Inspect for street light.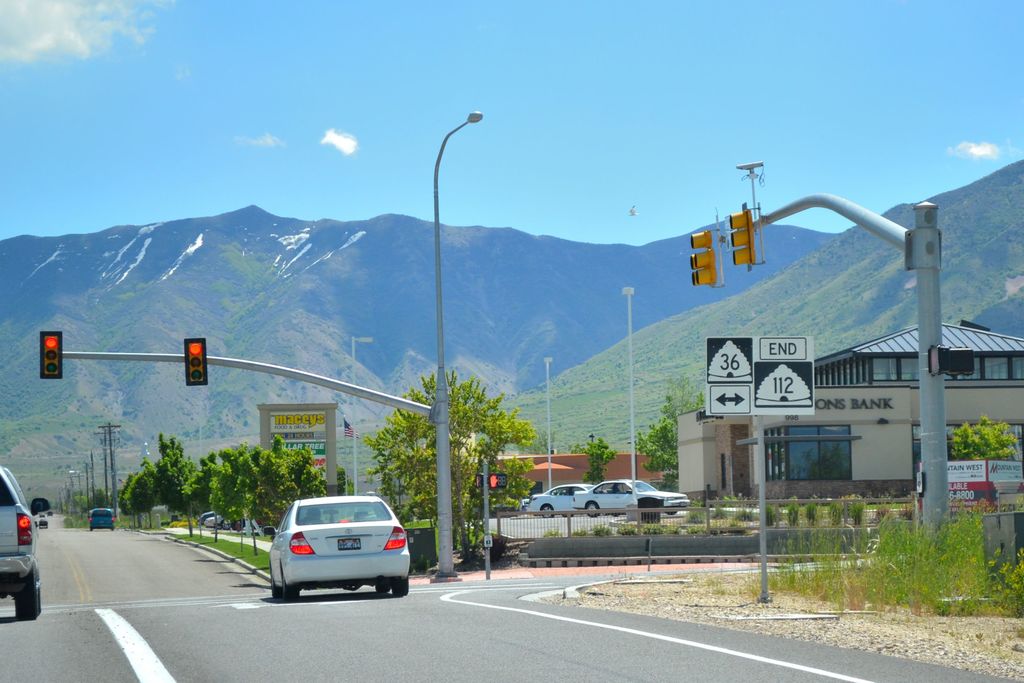
Inspection: 348:329:373:490.
